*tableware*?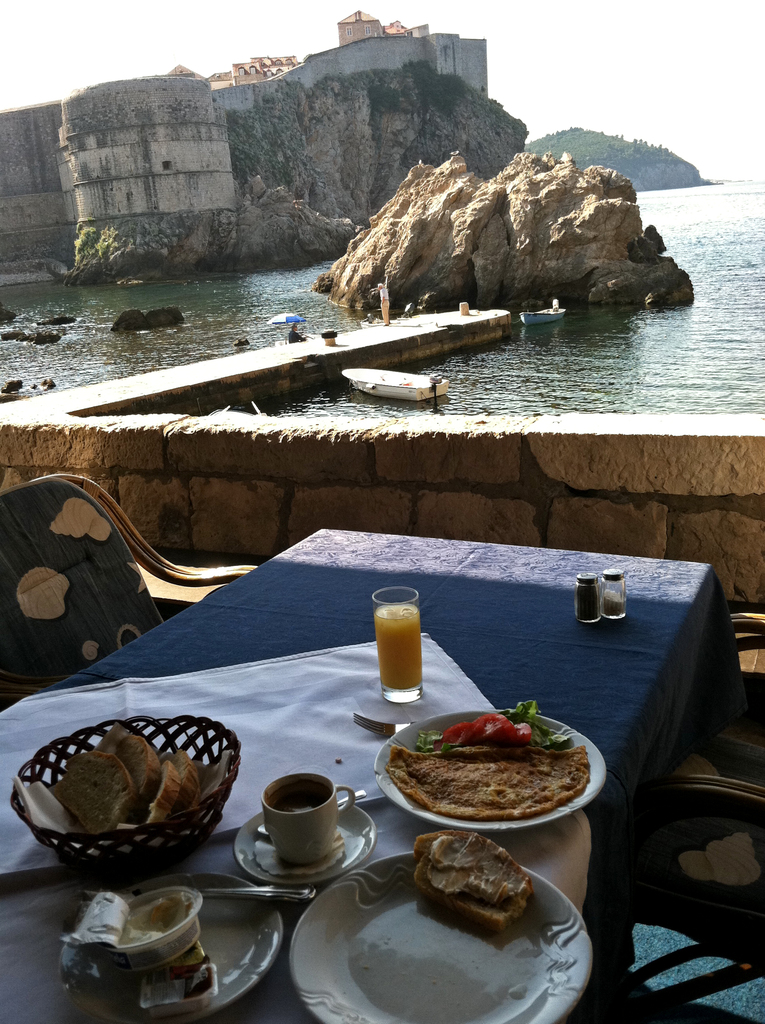
BBox(231, 808, 378, 892)
